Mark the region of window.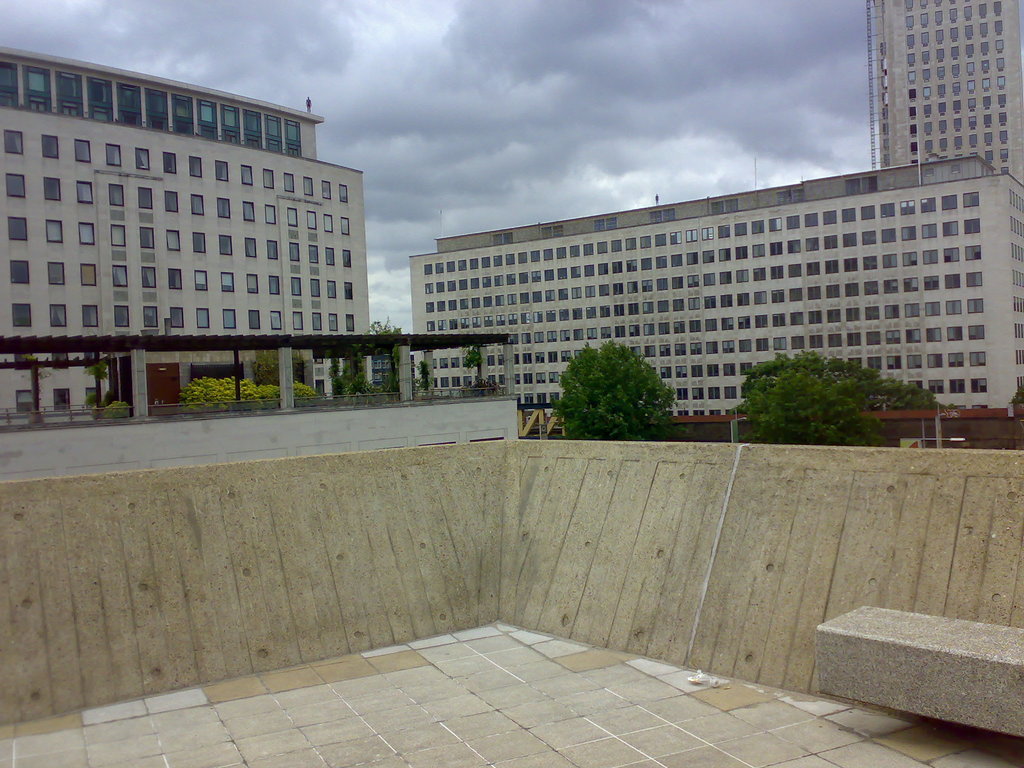
Region: bbox=(136, 147, 151, 170).
